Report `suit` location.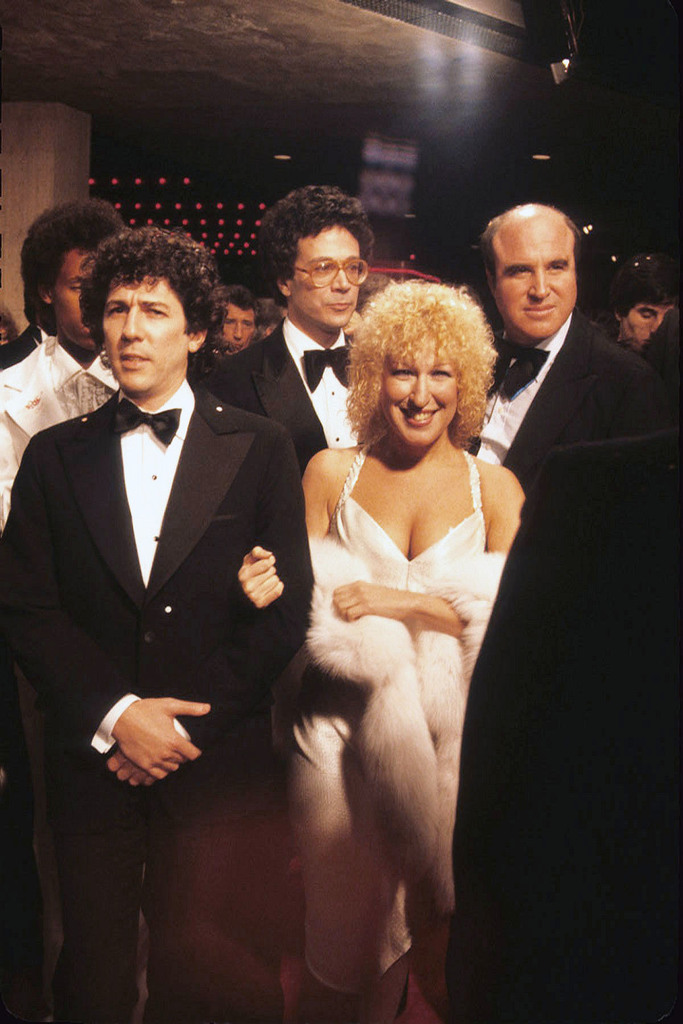
Report: Rect(204, 310, 353, 476).
